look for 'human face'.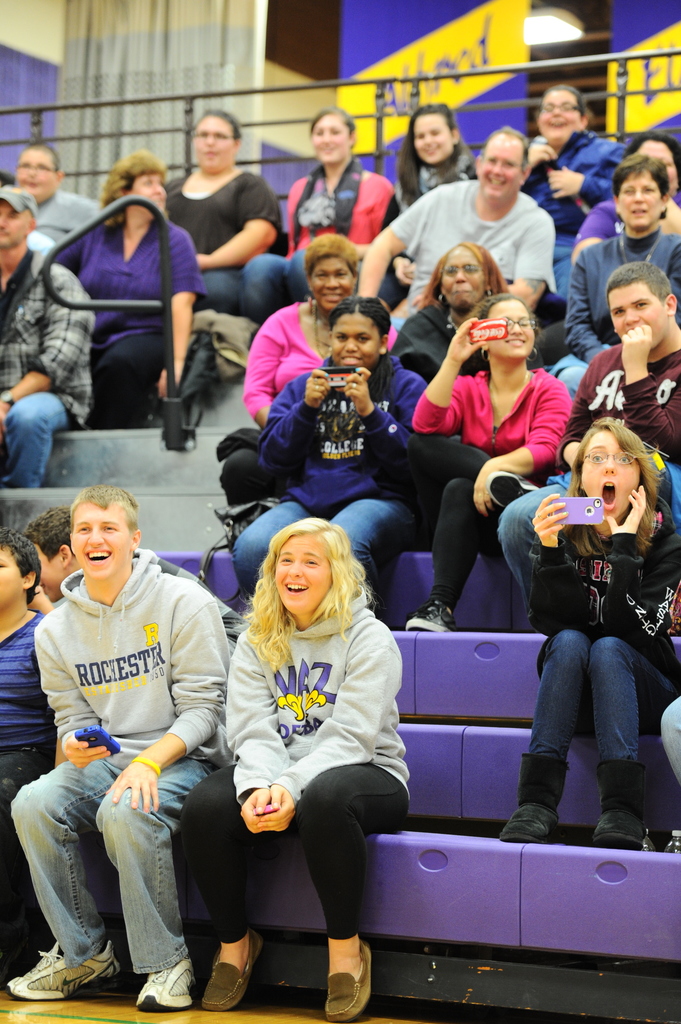
Found: 538 84 579 144.
